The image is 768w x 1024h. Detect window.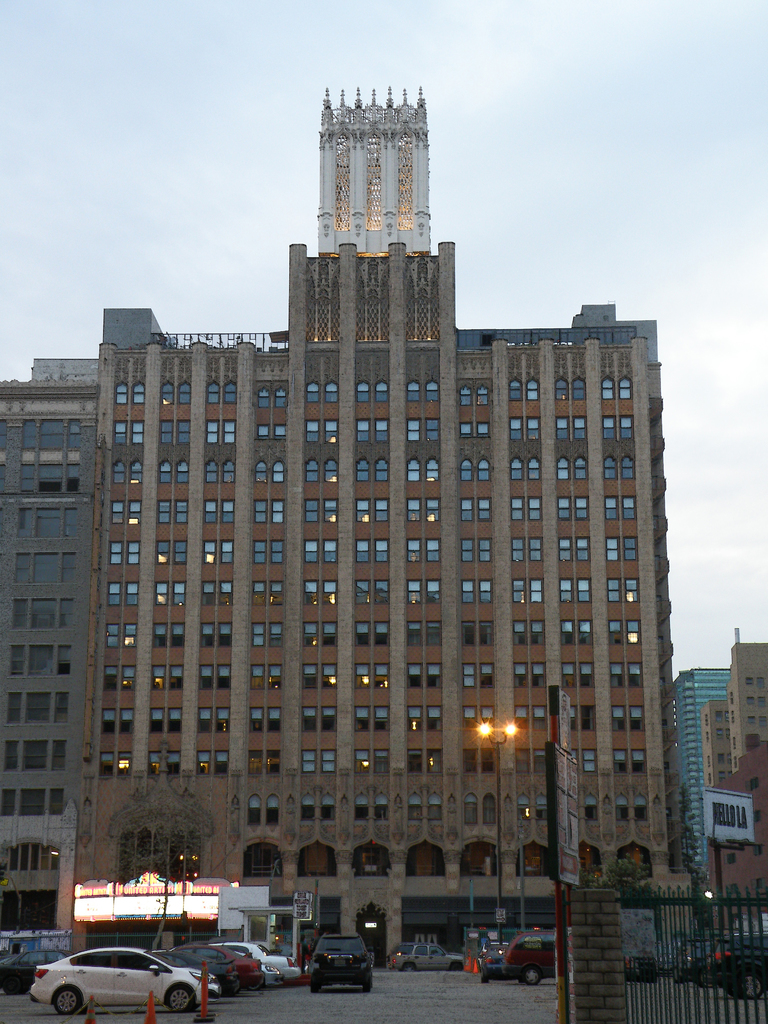
Detection: {"x1": 756, "y1": 713, "x2": 767, "y2": 727}.
